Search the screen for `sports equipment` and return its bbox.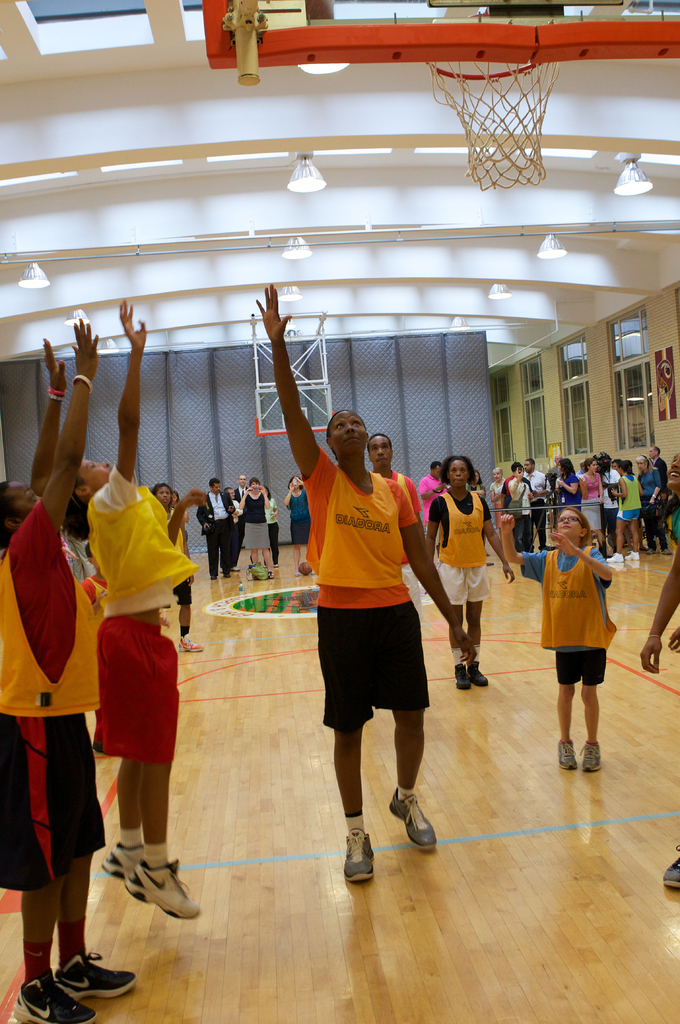
Found: <region>52, 952, 134, 1002</region>.
